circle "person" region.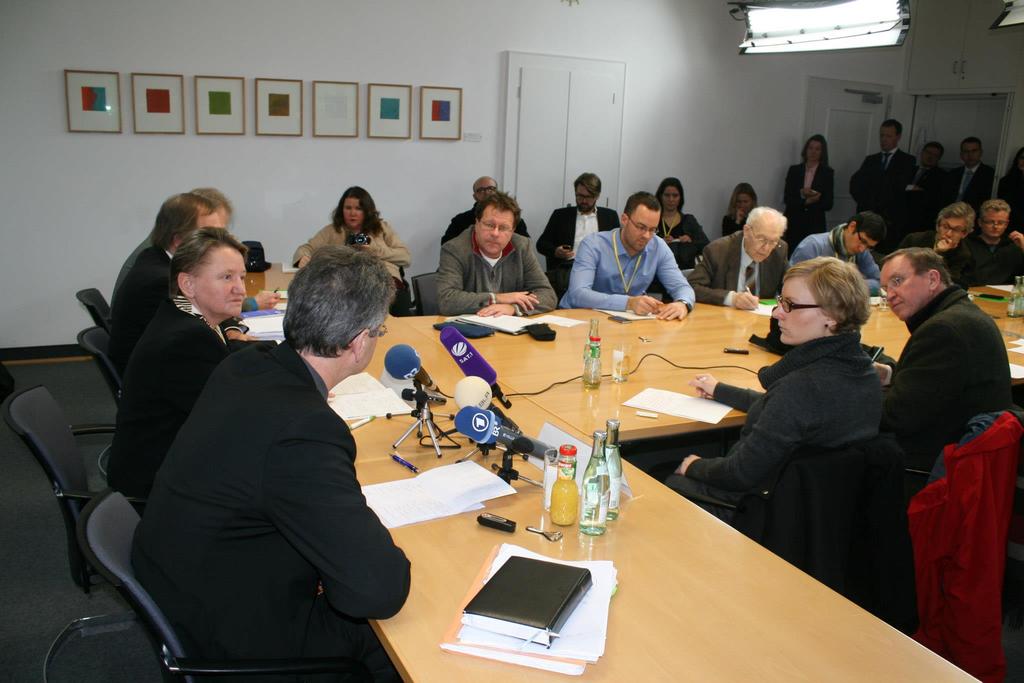
Region: 440, 194, 554, 315.
